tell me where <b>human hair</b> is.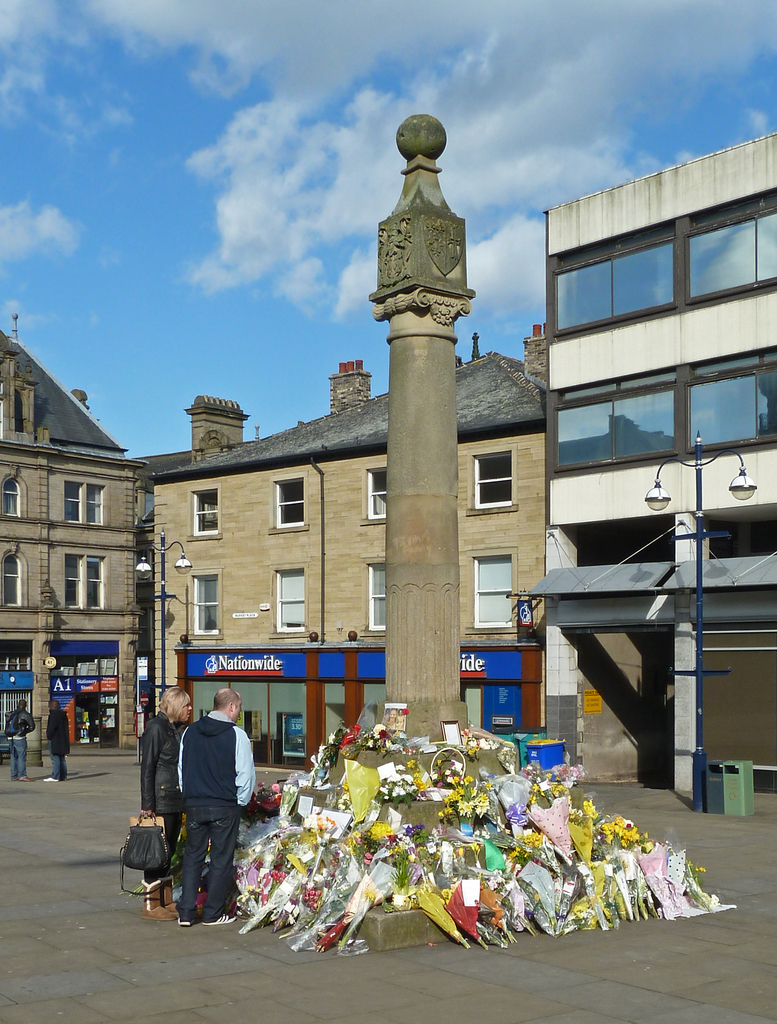
<b>human hair</b> is at select_region(19, 698, 28, 708).
